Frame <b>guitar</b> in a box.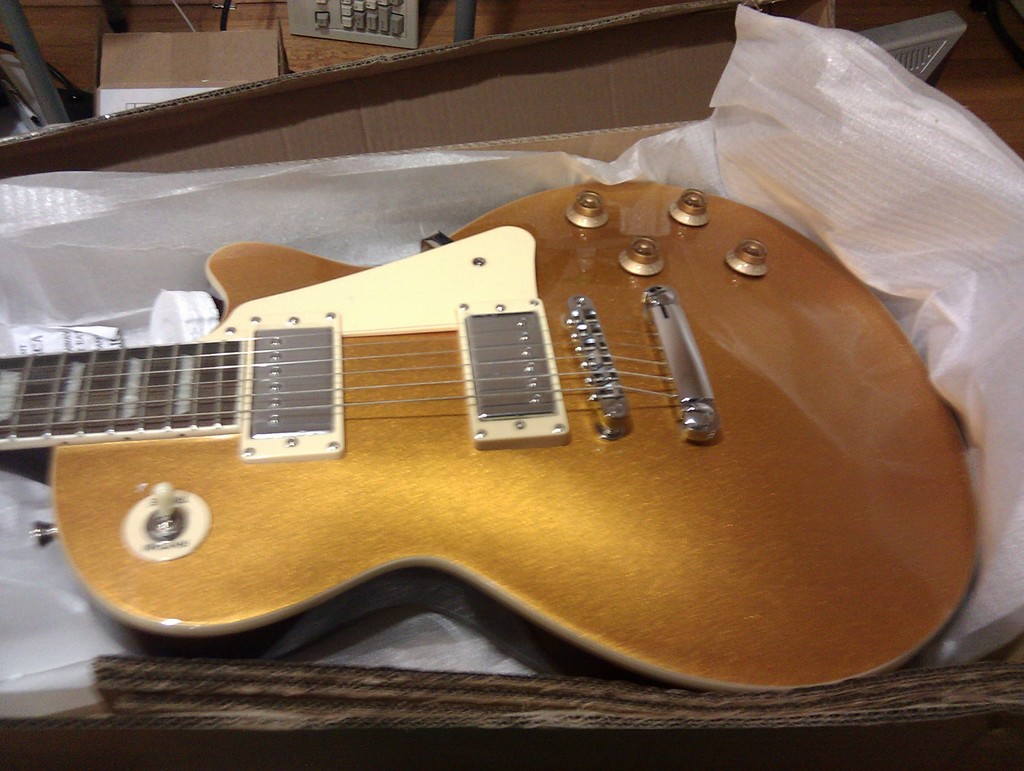
[x1=0, y1=179, x2=974, y2=691].
